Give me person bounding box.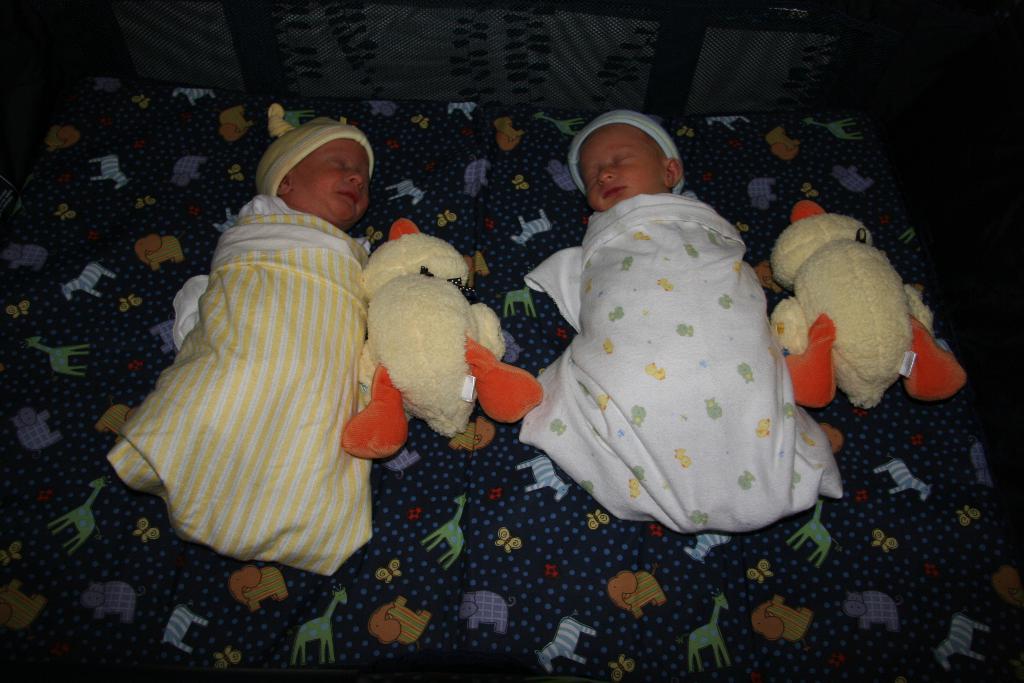
520 78 858 593.
